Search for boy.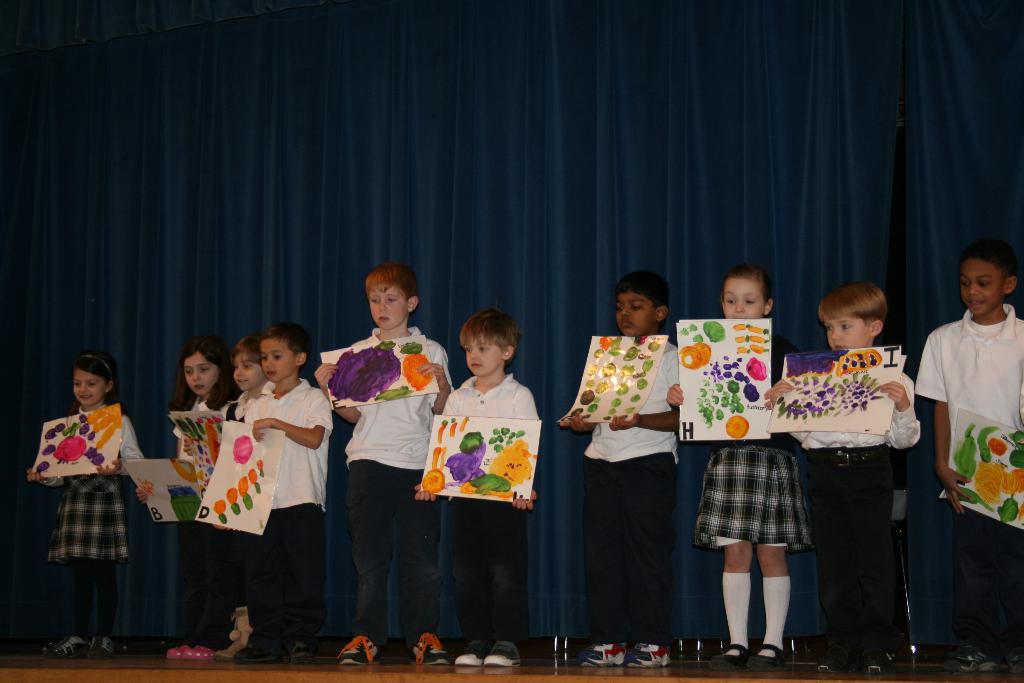
Found at [left=414, top=311, right=540, bottom=666].
